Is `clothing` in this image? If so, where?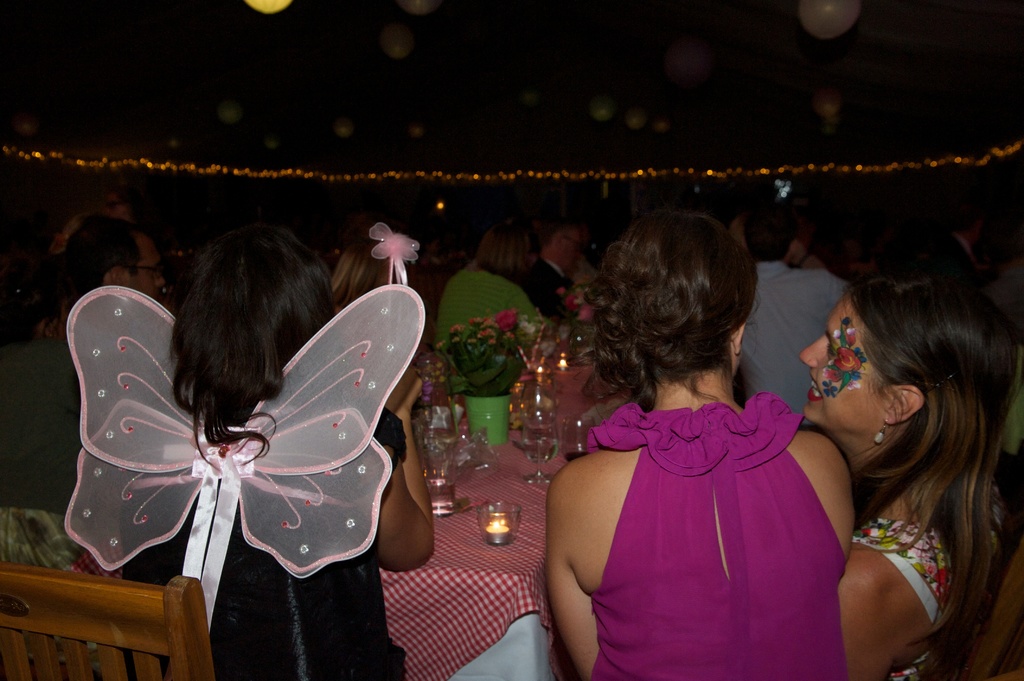
Yes, at [left=852, top=471, right=1007, bottom=680].
